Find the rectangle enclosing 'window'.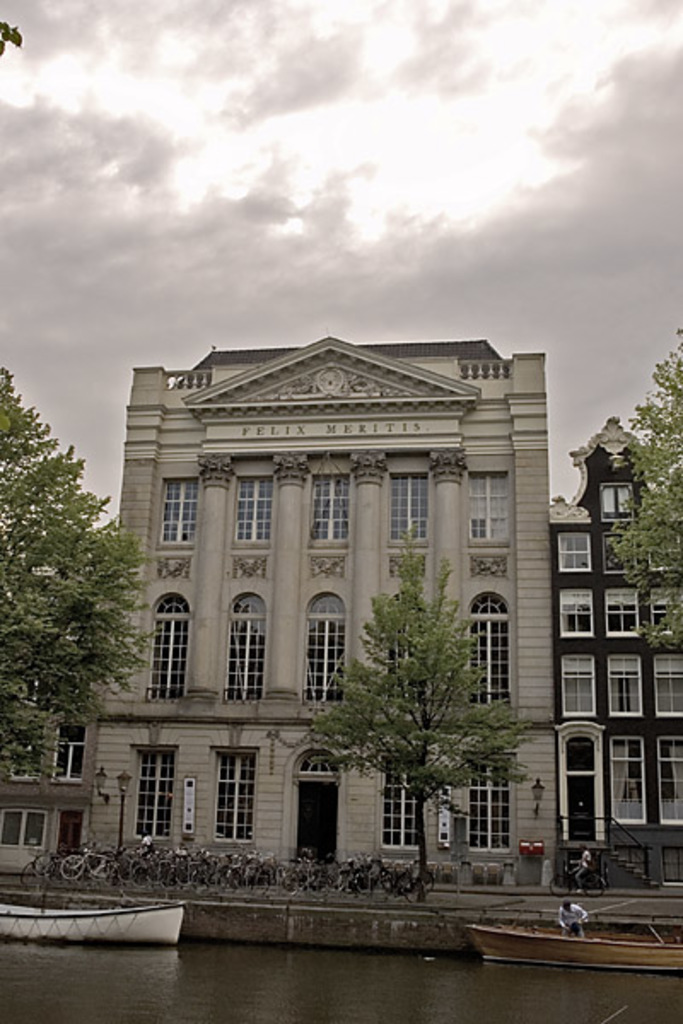
x1=596, y1=481, x2=632, y2=527.
